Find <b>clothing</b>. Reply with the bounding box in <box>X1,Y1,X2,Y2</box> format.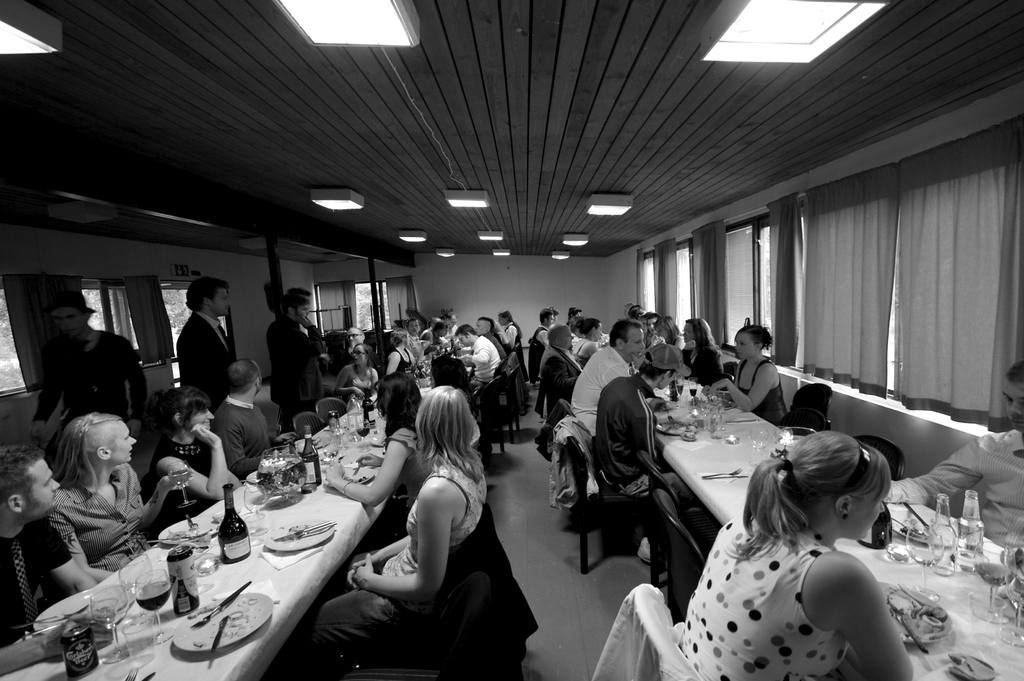
<box>147,424,214,529</box>.
